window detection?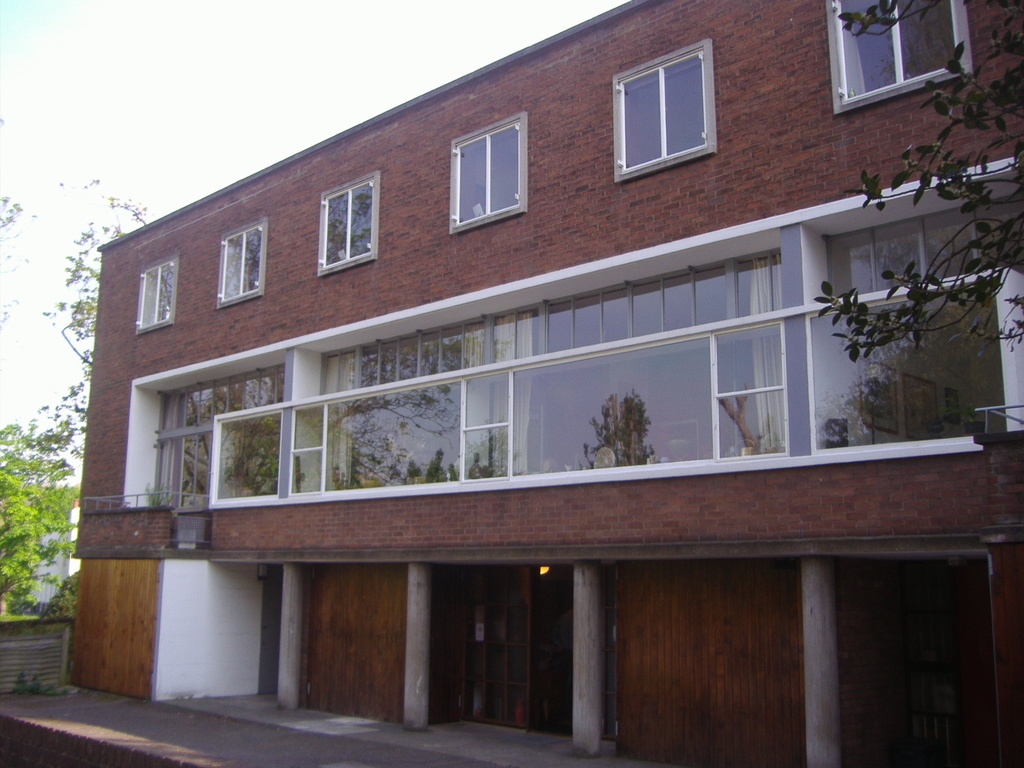
x1=827 y1=1 x2=973 y2=118
